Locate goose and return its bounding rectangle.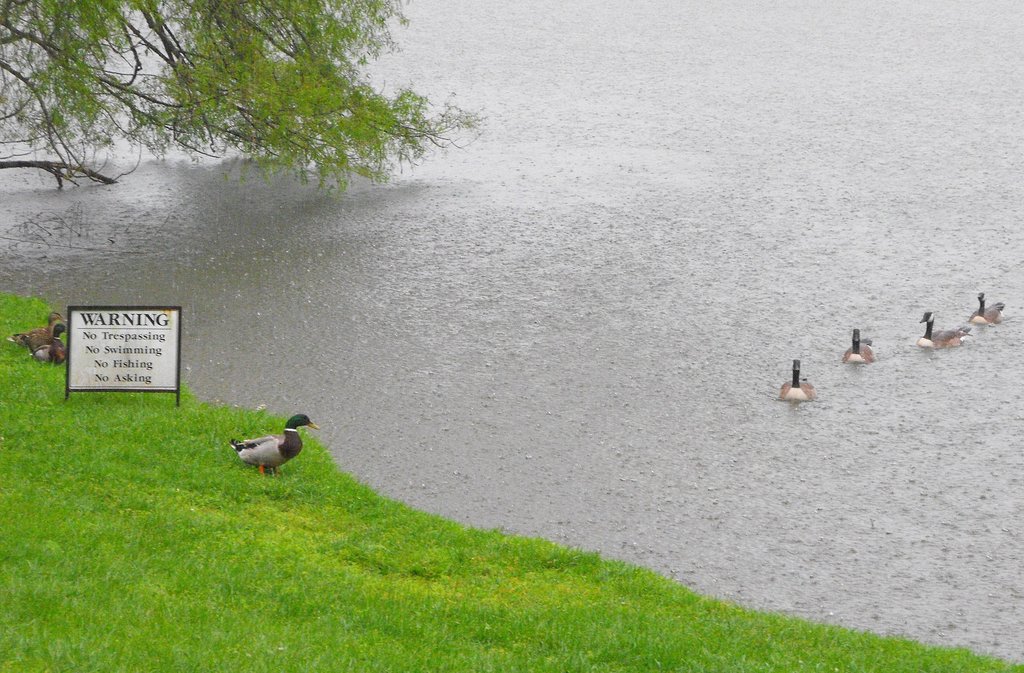
844:325:875:364.
